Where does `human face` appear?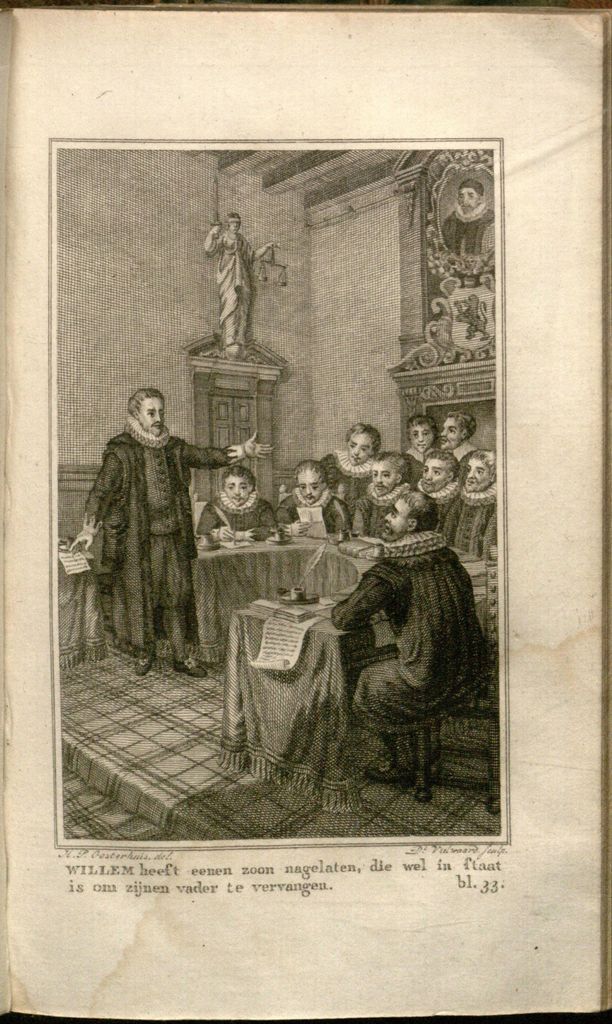
Appears at <region>134, 397, 166, 441</region>.
